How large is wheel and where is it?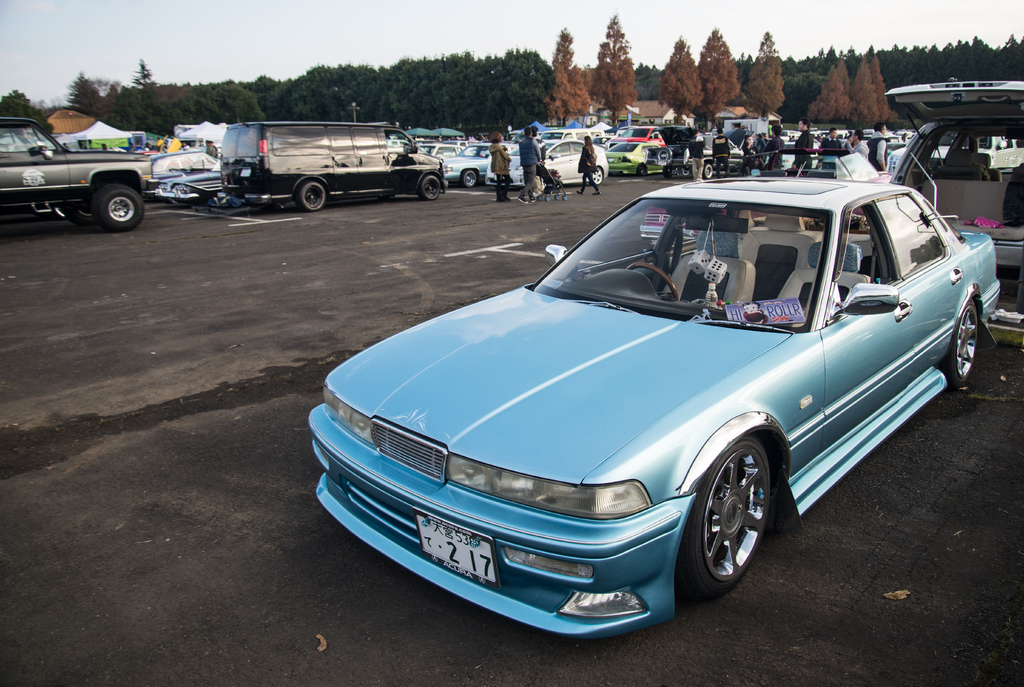
Bounding box: select_region(685, 445, 777, 604).
